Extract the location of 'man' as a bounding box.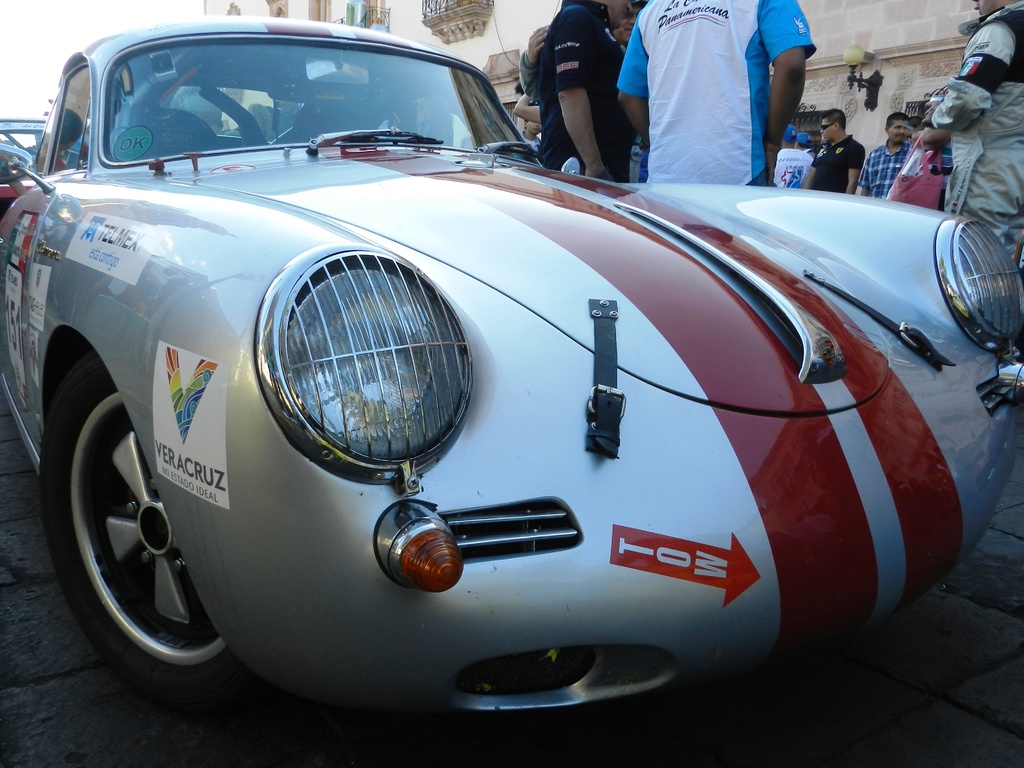
808:104:868:198.
